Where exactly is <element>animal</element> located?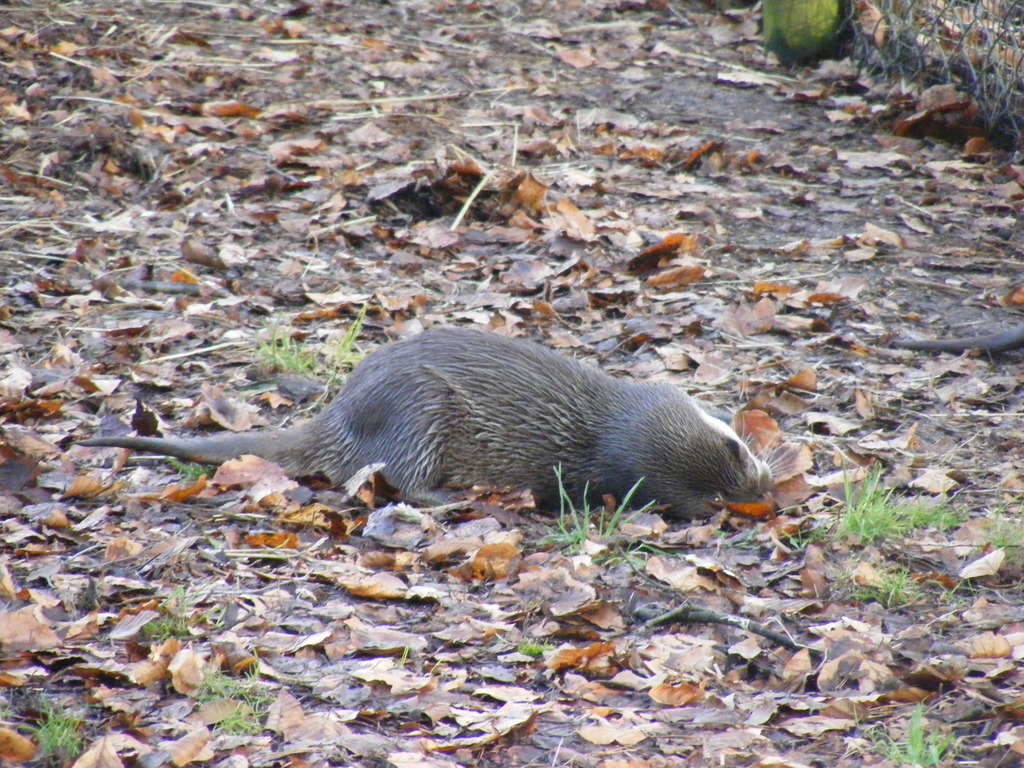
Its bounding box is <box>93,301,854,525</box>.
